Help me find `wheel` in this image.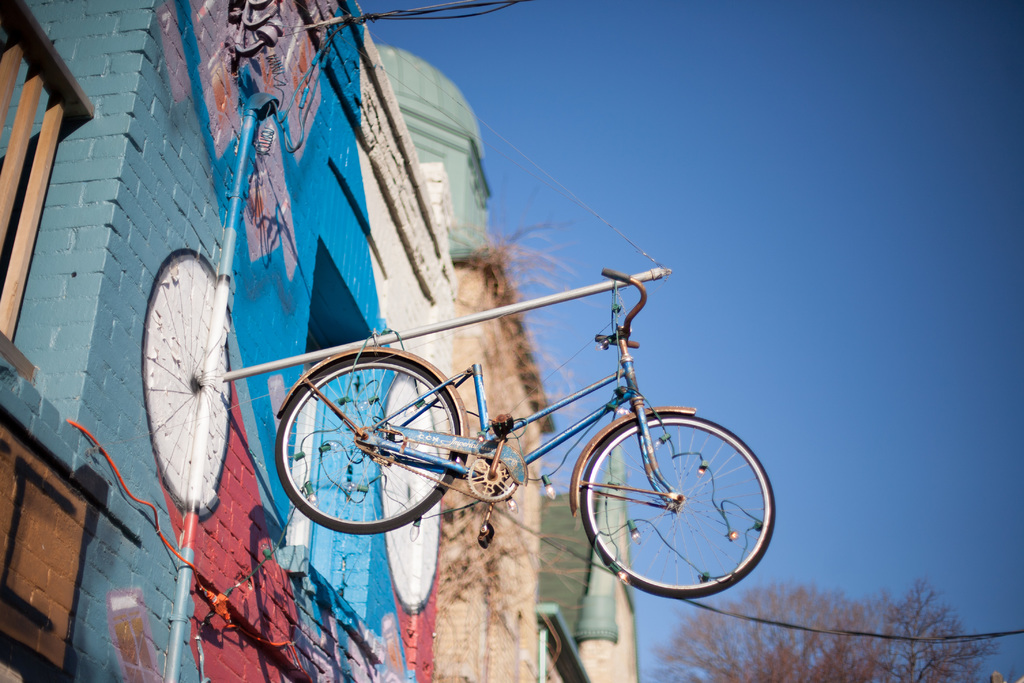
Found it: [left=584, top=411, right=775, bottom=597].
